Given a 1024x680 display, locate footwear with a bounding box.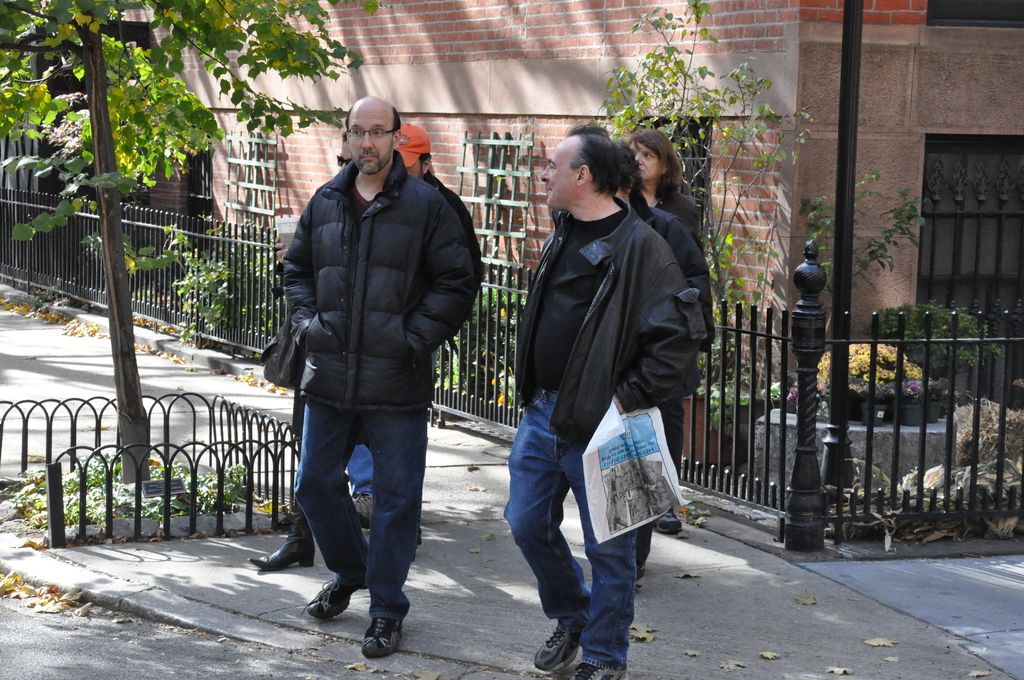
Located: BBox(532, 613, 586, 672).
